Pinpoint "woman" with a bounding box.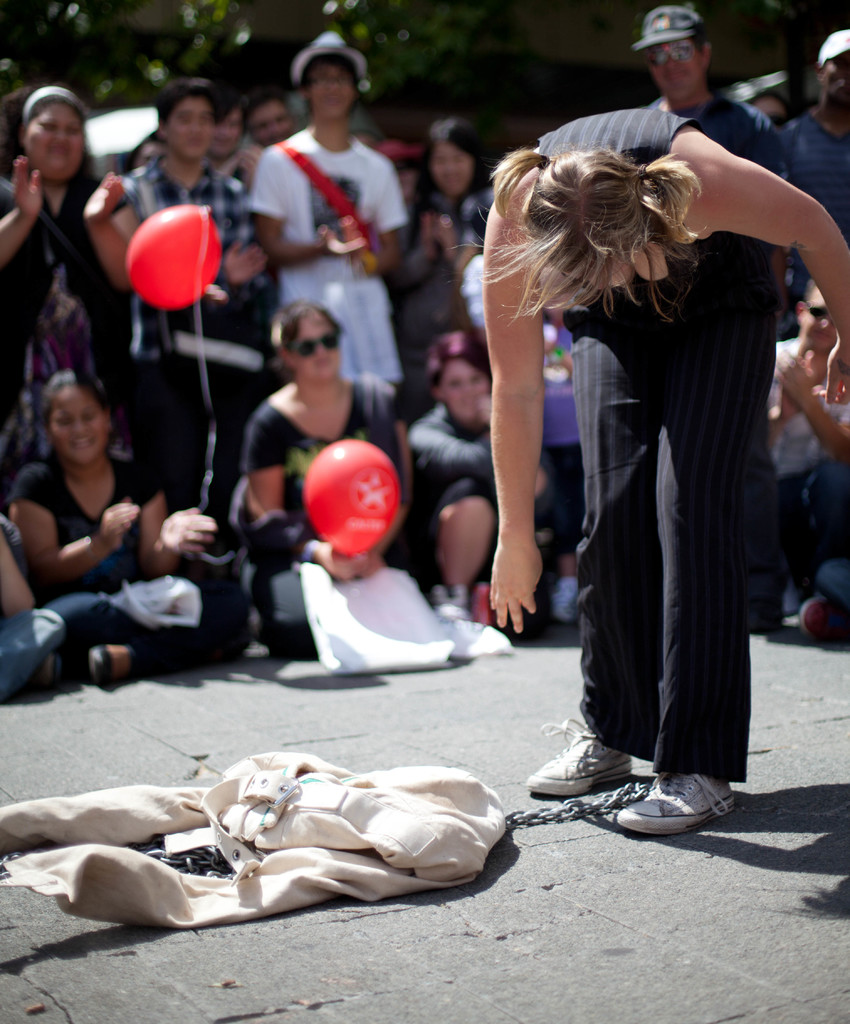
locate(19, 362, 243, 680).
